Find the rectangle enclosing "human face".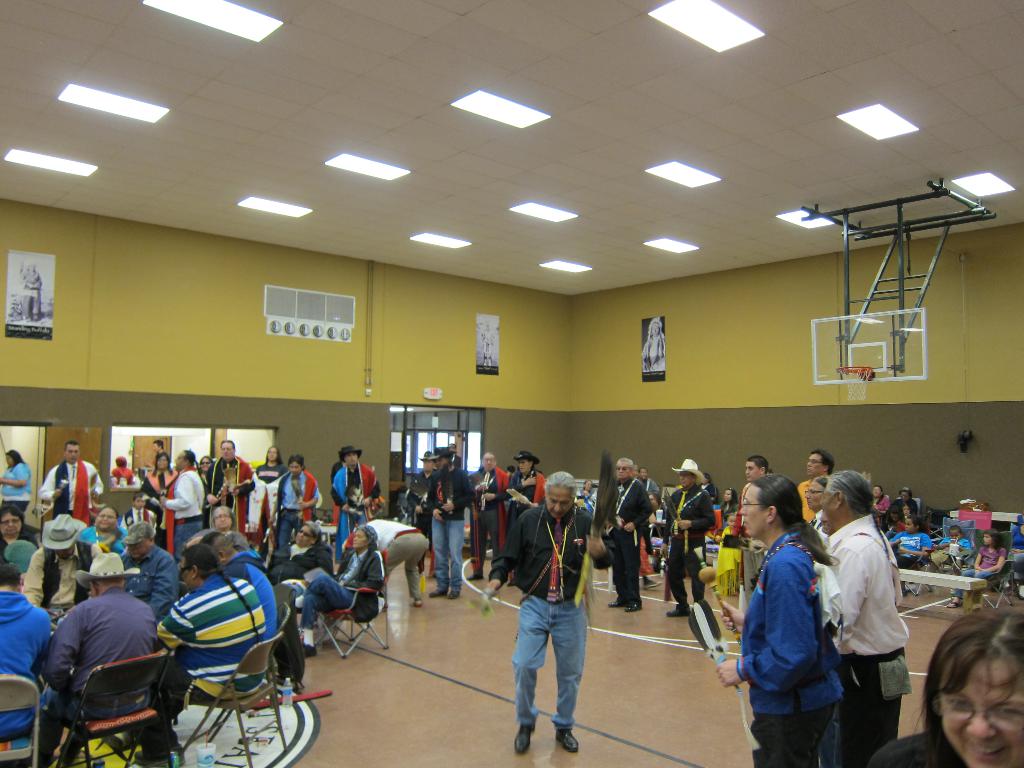
<box>678,474,692,486</box>.
